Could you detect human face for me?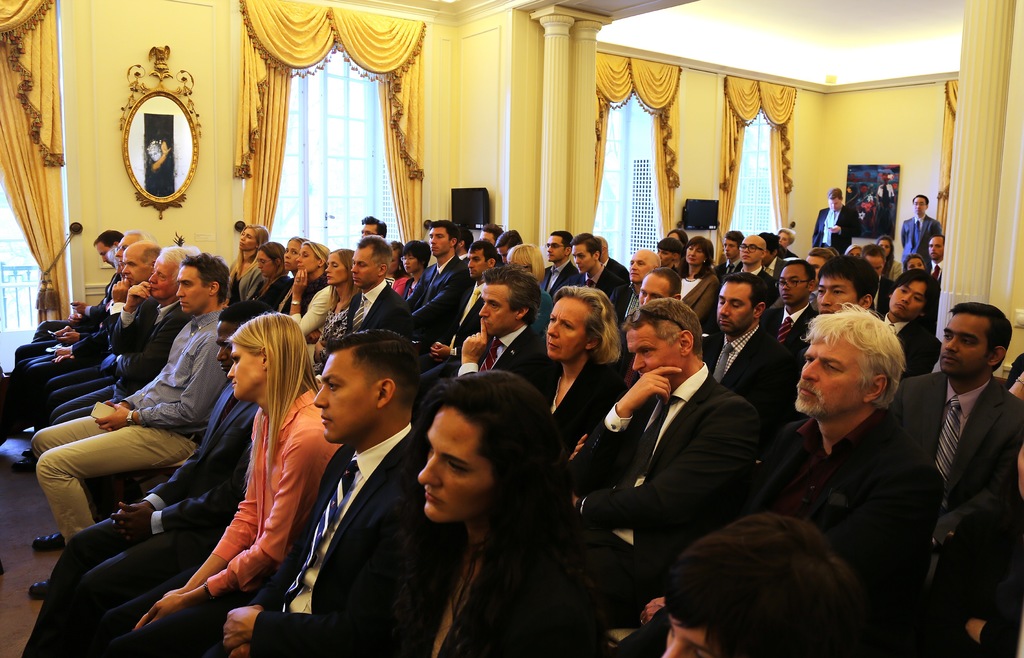
Detection result: {"left": 822, "top": 192, "right": 847, "bottom": 209}.
